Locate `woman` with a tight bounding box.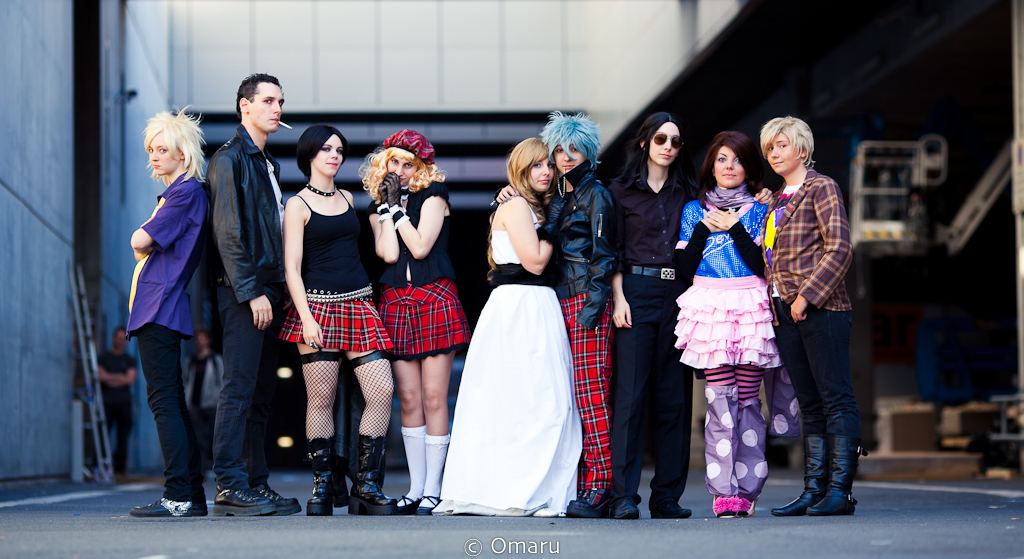
rect(767, 101, 871, 515).
